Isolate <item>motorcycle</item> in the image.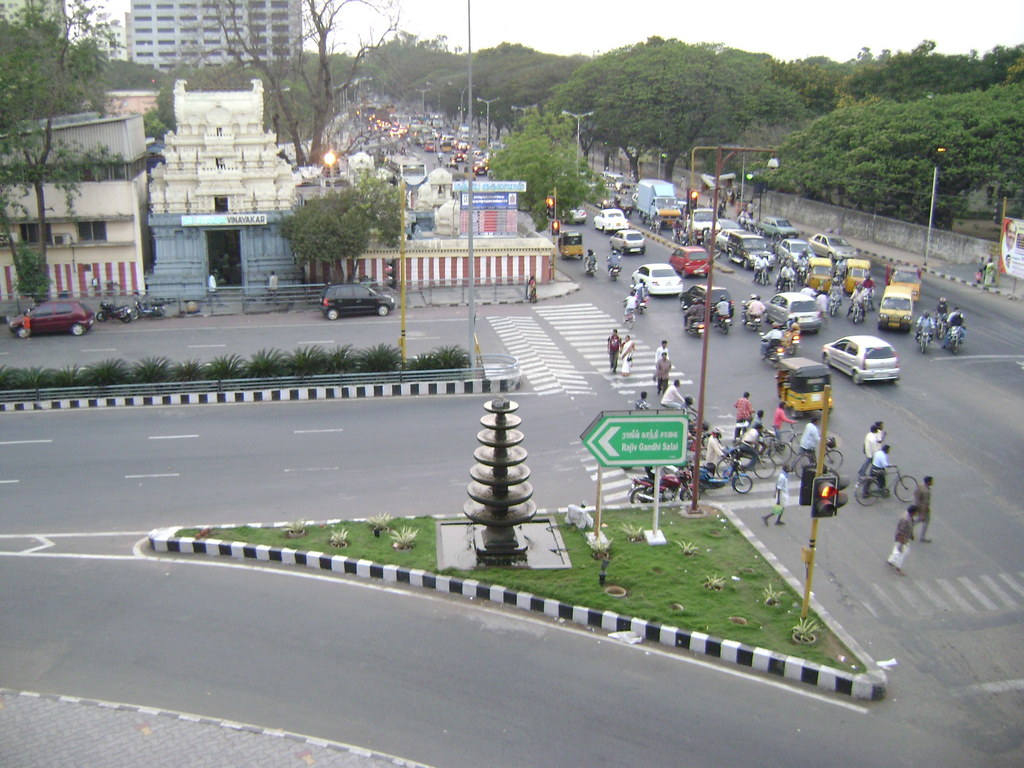
Isolated region: BBox(778, 277, 793, 291).
